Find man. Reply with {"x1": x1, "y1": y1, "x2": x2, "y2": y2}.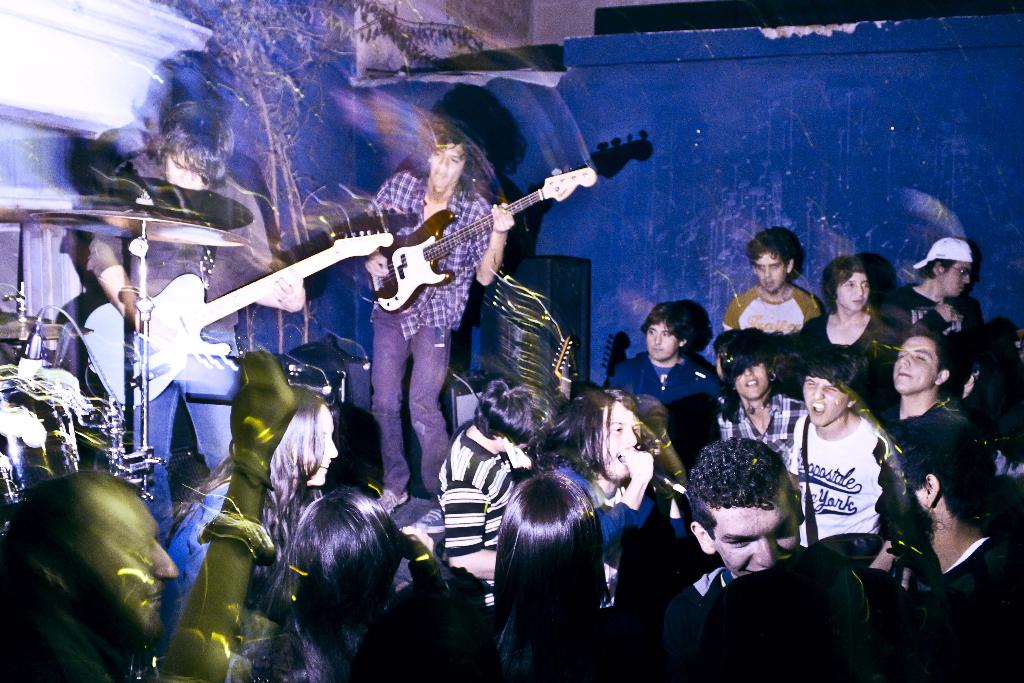
{"x1": 885, "y1": 324, "x2": 954, "y2": 453}.
